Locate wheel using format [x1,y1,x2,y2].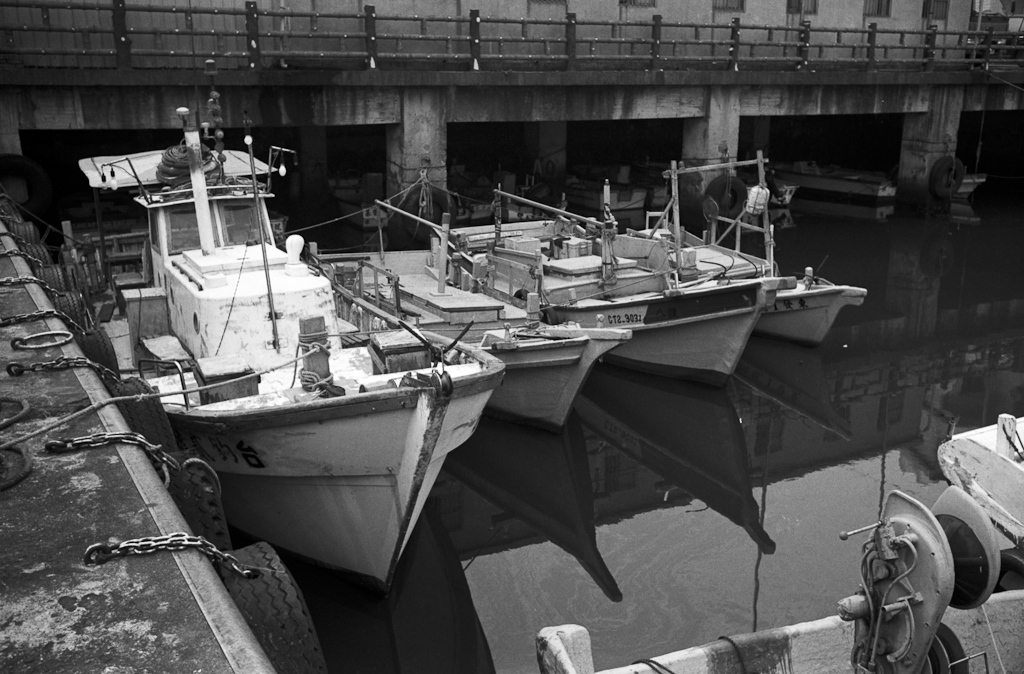
[105,372,176,461].
